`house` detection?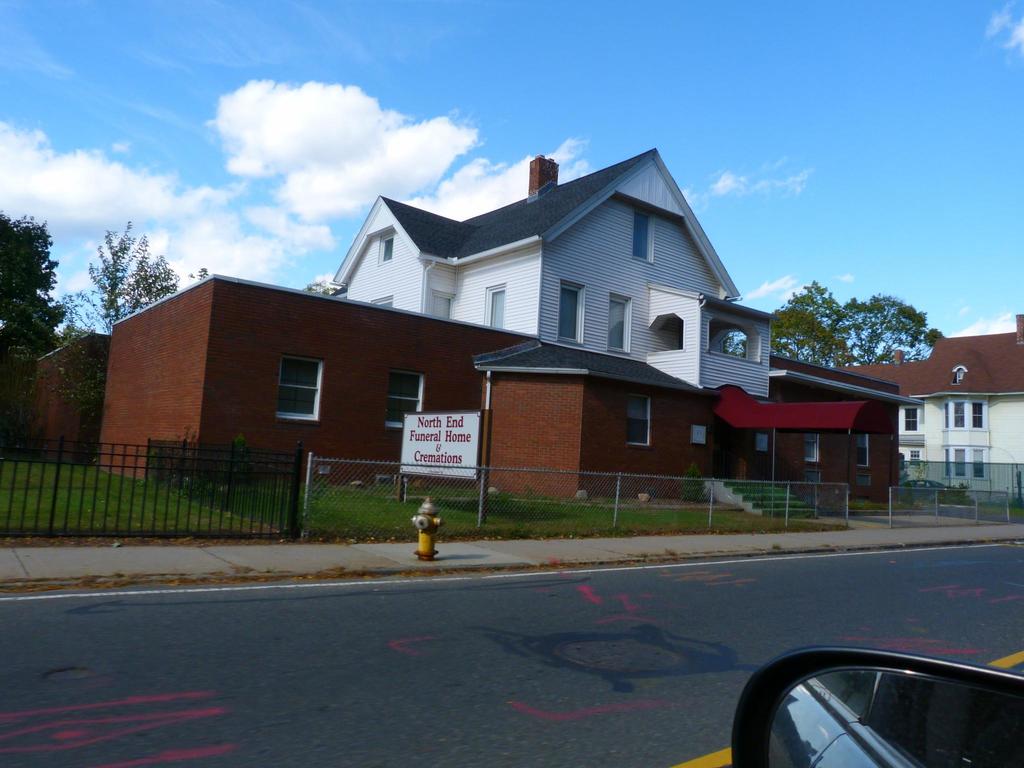
33 146 927 512
